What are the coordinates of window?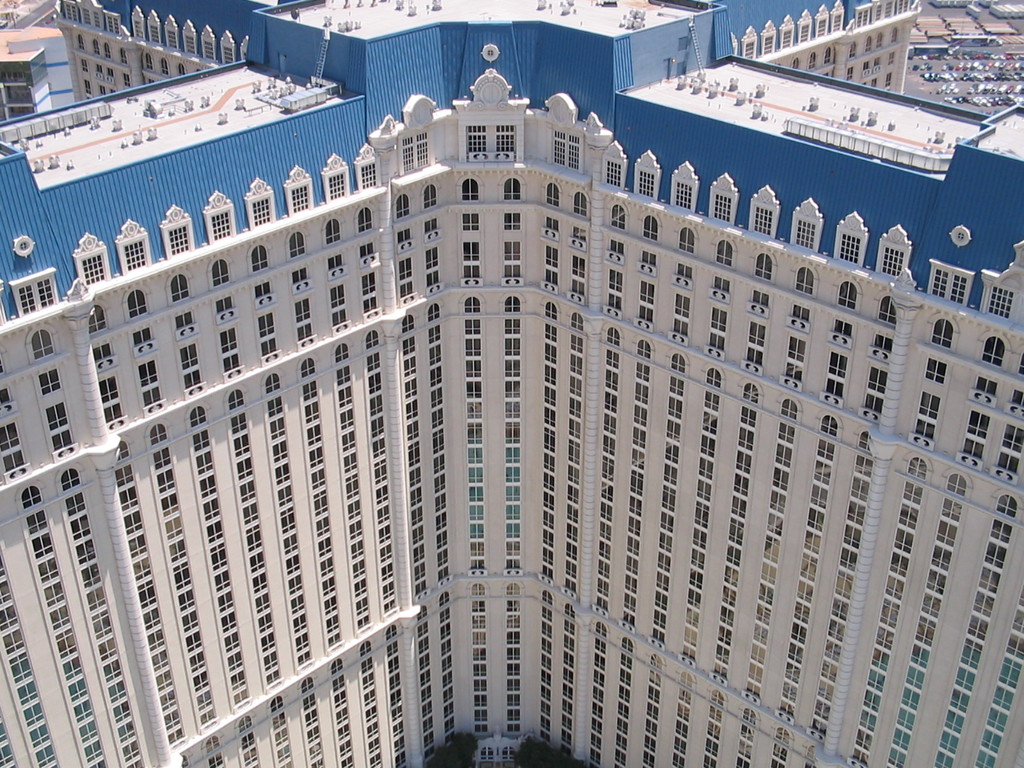
<box>310,486,329,518</box>.
